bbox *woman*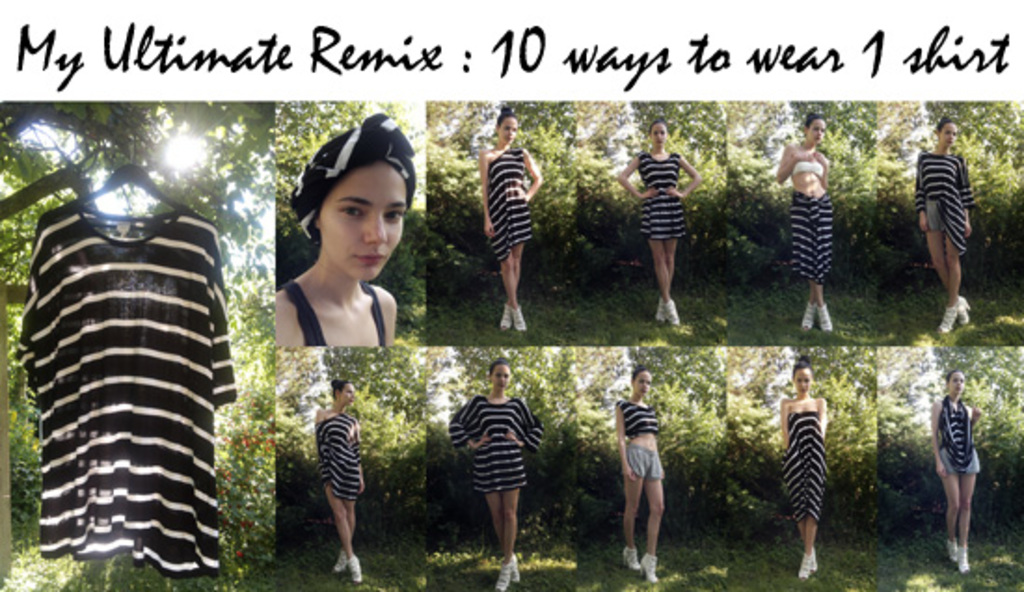
<box>929,367,981,572</box>
